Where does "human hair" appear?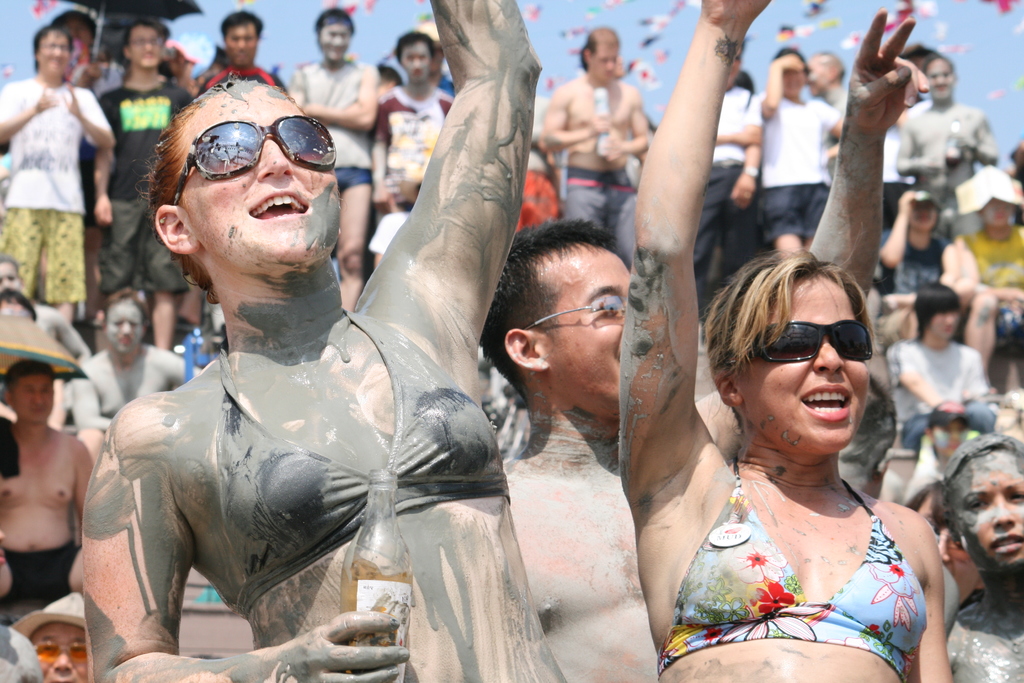
Appears at [735, 67, 756, 92].
